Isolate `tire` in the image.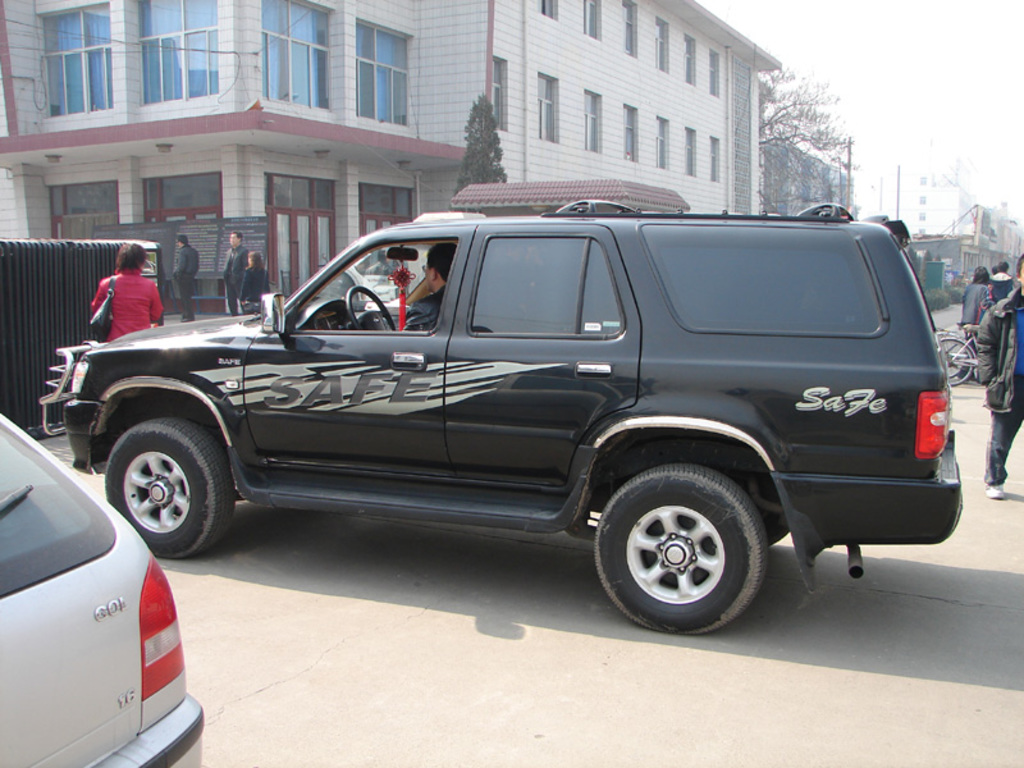
Isolated region: crop(937, 338, 964, 370).
